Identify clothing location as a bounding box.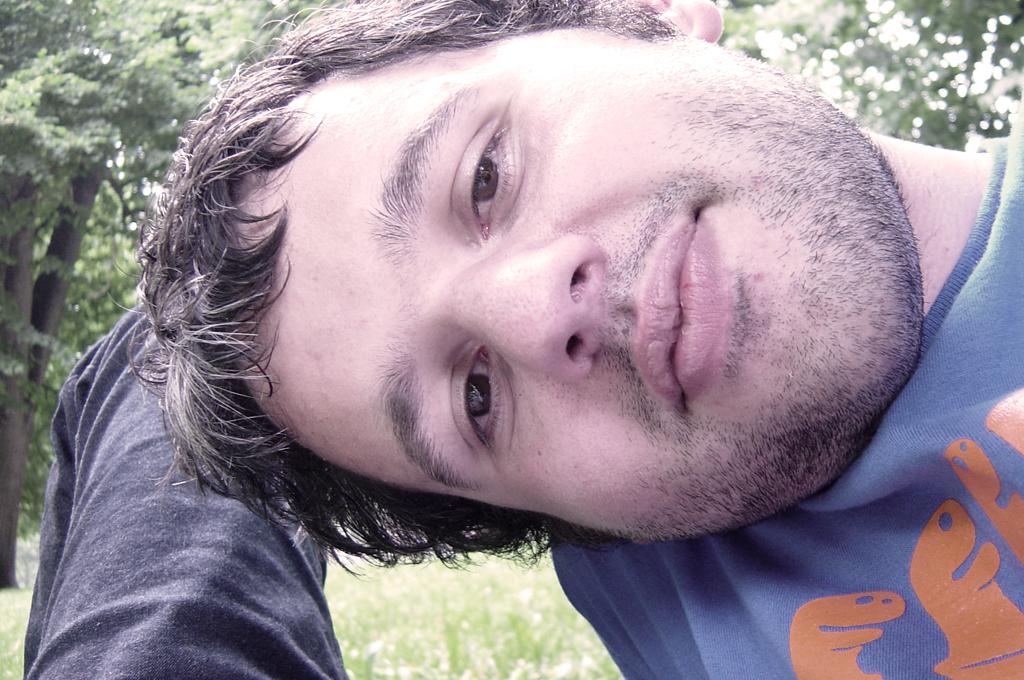
[550,111,1023,679].
